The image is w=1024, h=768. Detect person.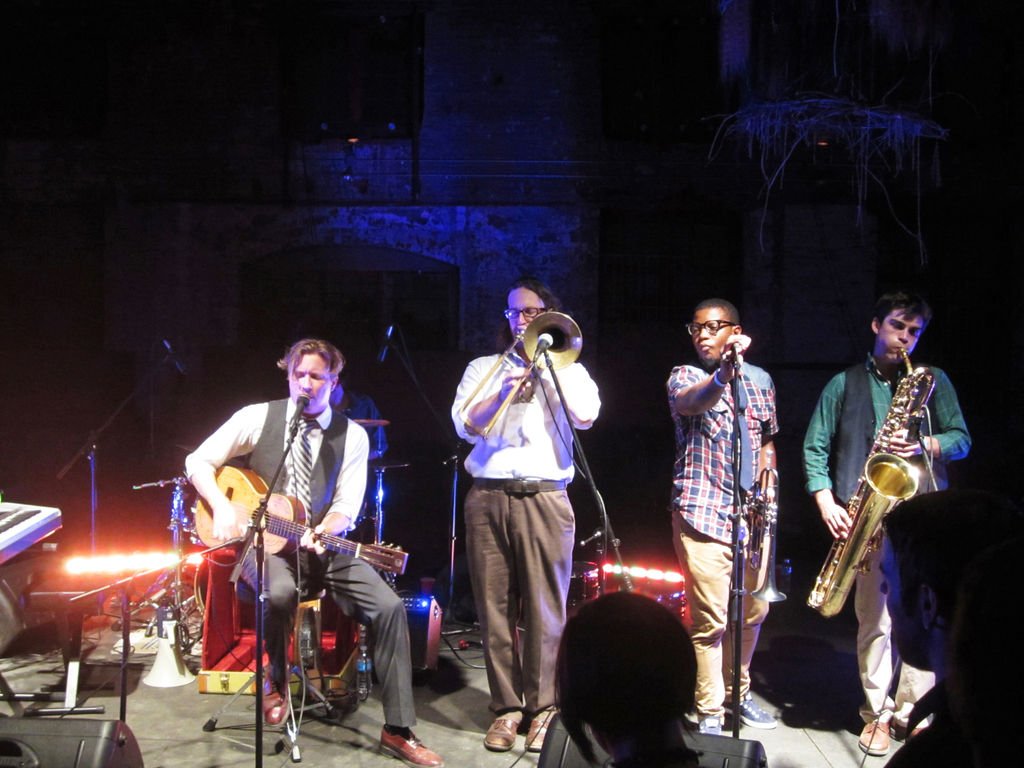
Detection: bbox=[860, 481, 1023, 766].
